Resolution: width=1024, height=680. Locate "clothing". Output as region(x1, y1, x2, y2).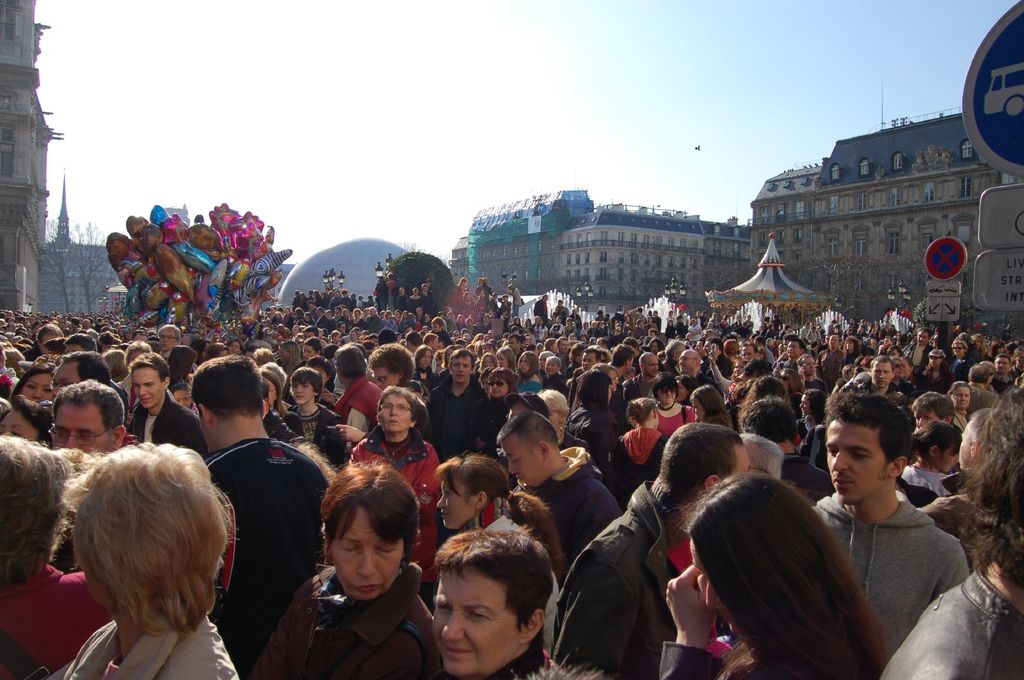
region(244, 558, 451, 679).
